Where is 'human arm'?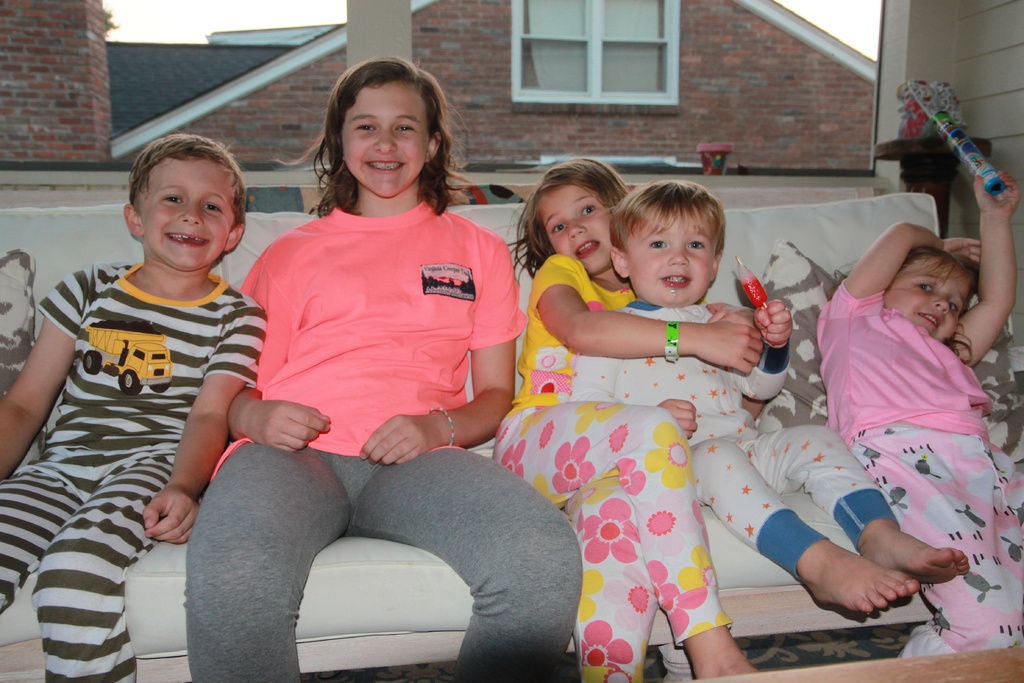
(x1=944, y1=163, x2=1020, y2=367).
